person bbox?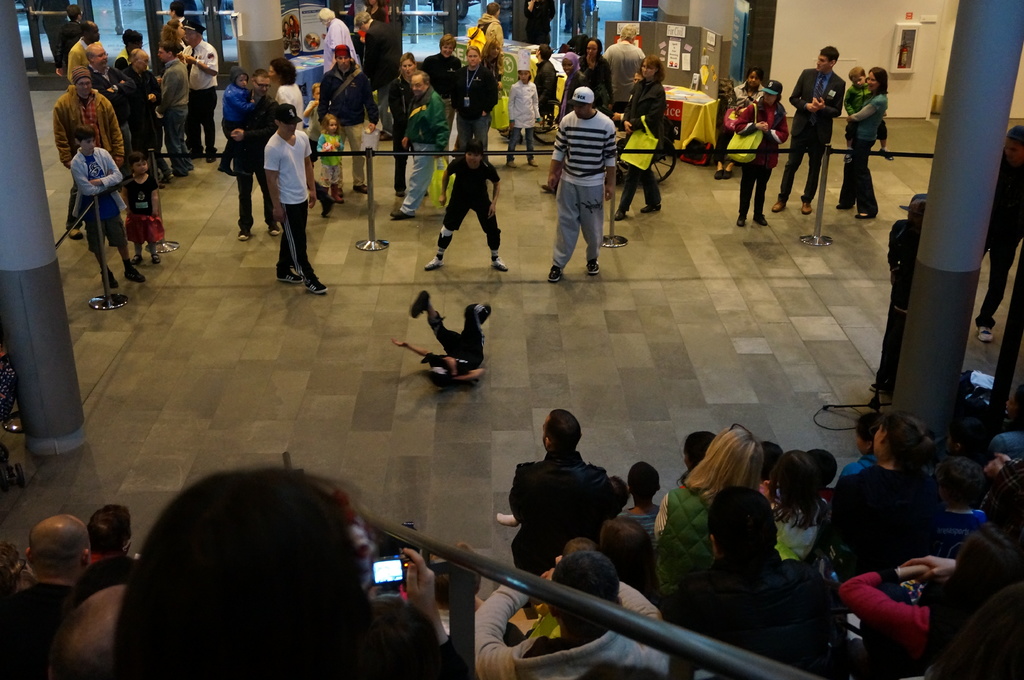
bbox(319, 4, 357, 72)
